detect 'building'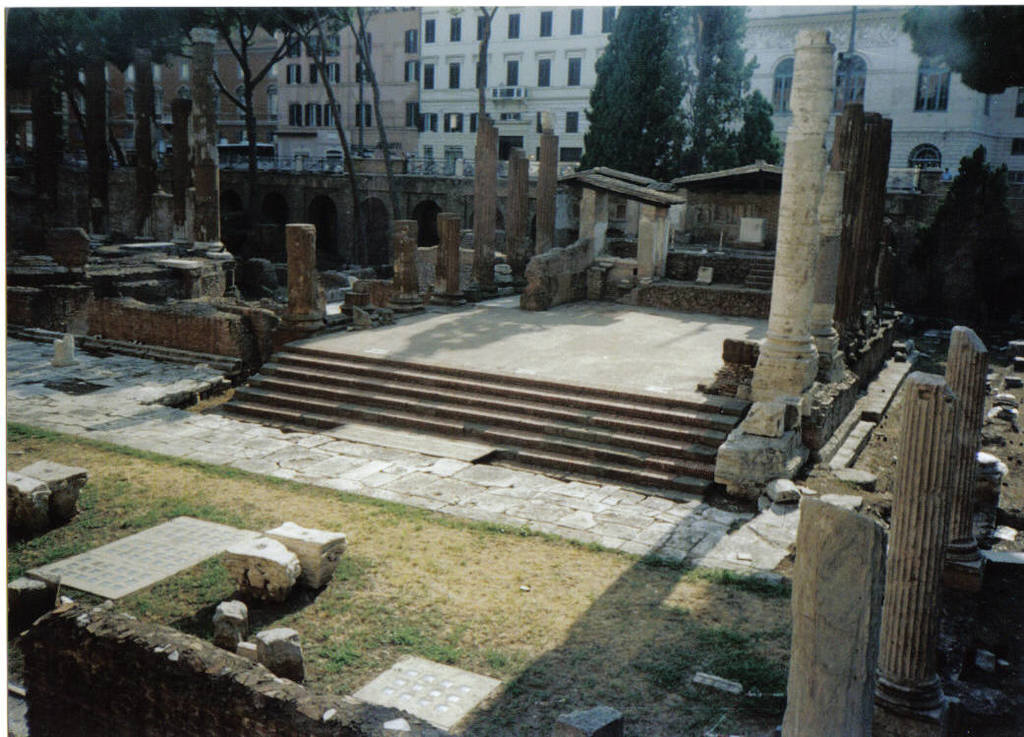
rect(21, 14, 280, 157)
